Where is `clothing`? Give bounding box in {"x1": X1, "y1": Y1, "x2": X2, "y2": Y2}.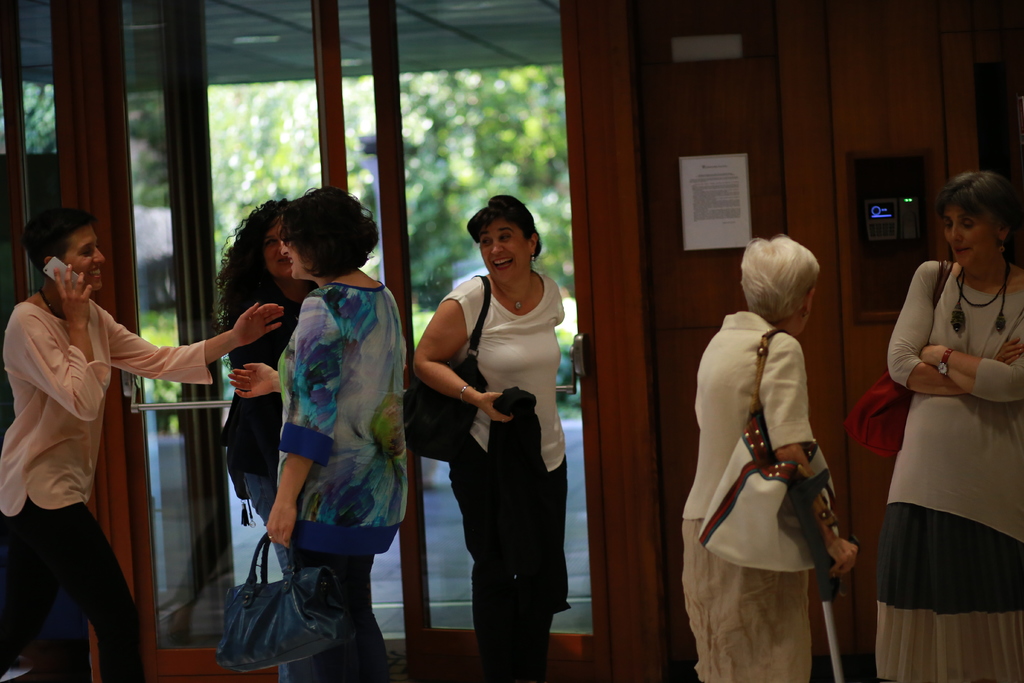
{"x1": 877, "y1": 262, "x2": 1023, "y2": 682}.
